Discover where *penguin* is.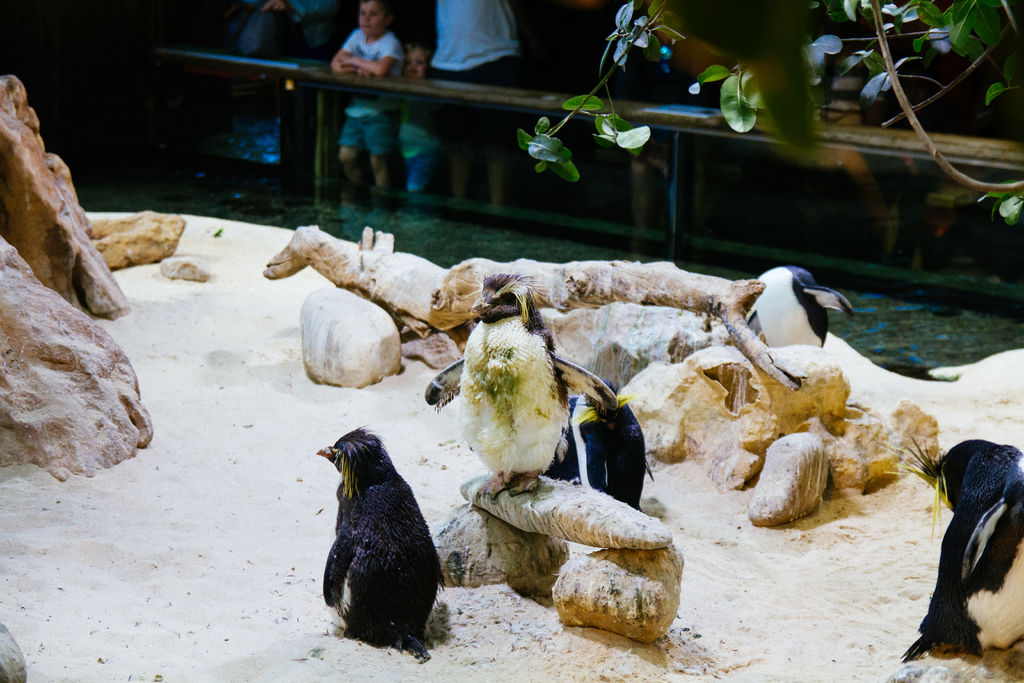
Discovered at [744, 261, 852, 348].
